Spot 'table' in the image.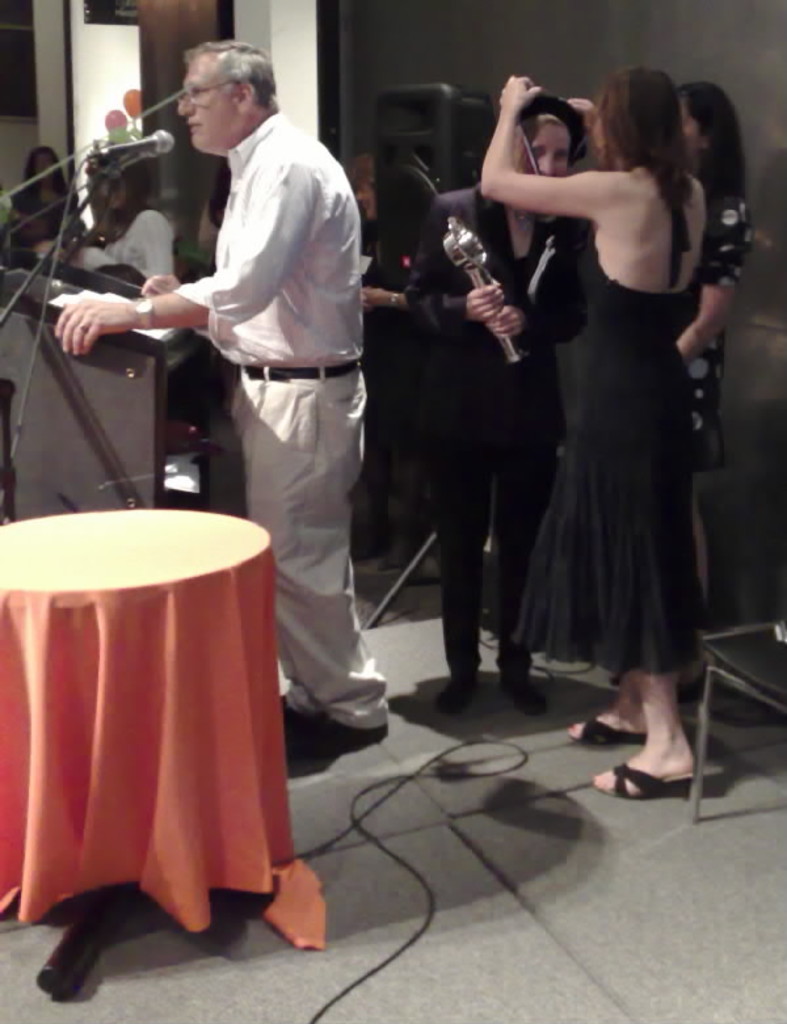
'table' found at <bbox>0, 493, 319, 978</bbox>.
